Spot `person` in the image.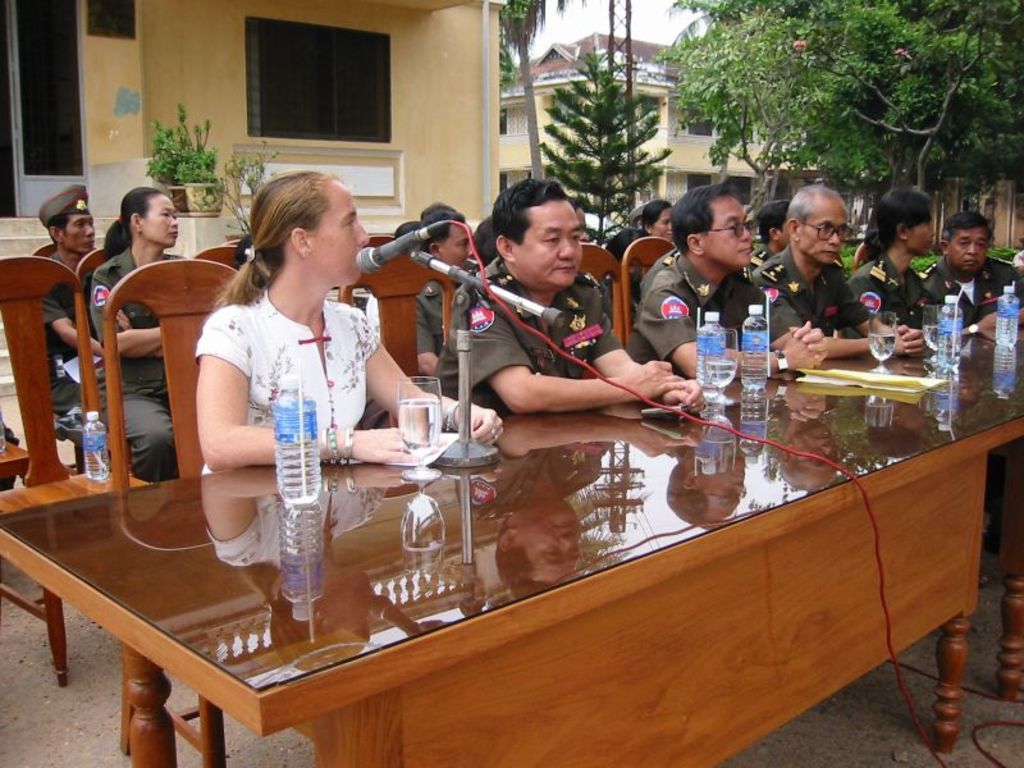
`person` found at <region>419, 212, 483, 379</region>.
